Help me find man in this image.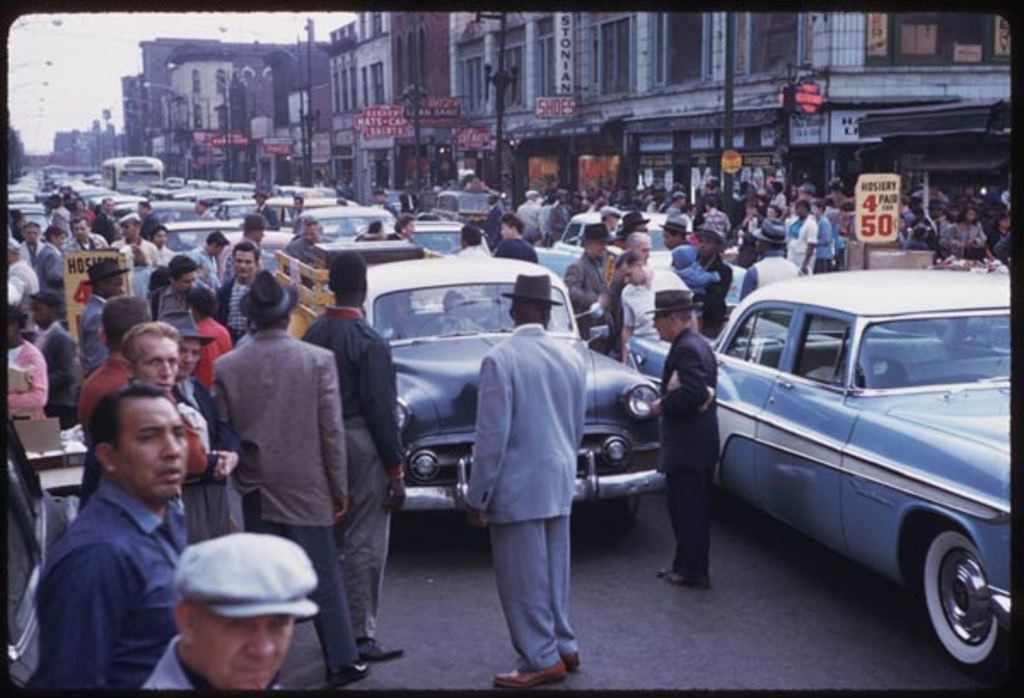
Found it: {"left": 14, "top": 213, "right": 38, "bottom": 265}.
